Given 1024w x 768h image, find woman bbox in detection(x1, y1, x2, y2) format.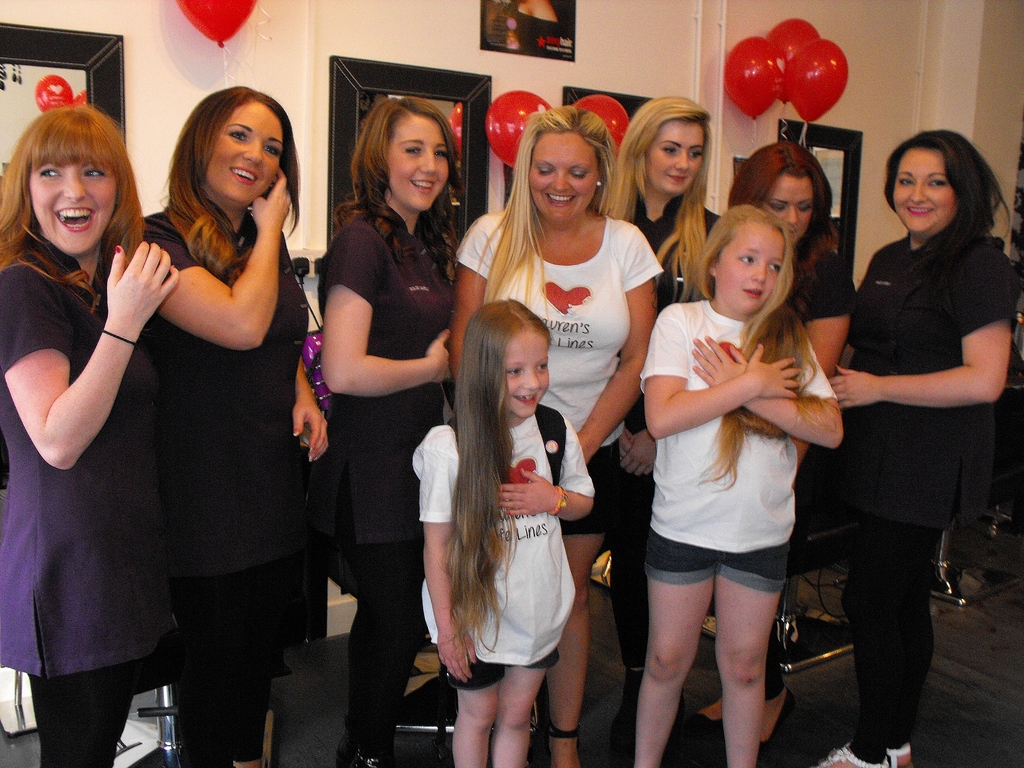
detection(829, 137, 1023, 767).
